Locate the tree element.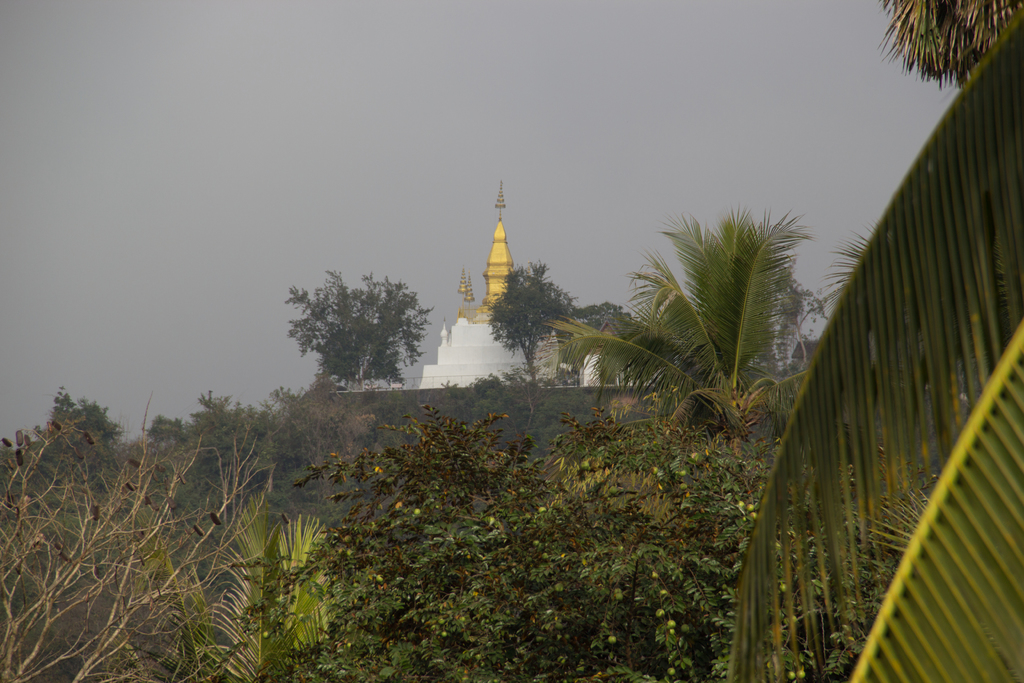
Element bbox: locate(276, 278, 433, 386).
